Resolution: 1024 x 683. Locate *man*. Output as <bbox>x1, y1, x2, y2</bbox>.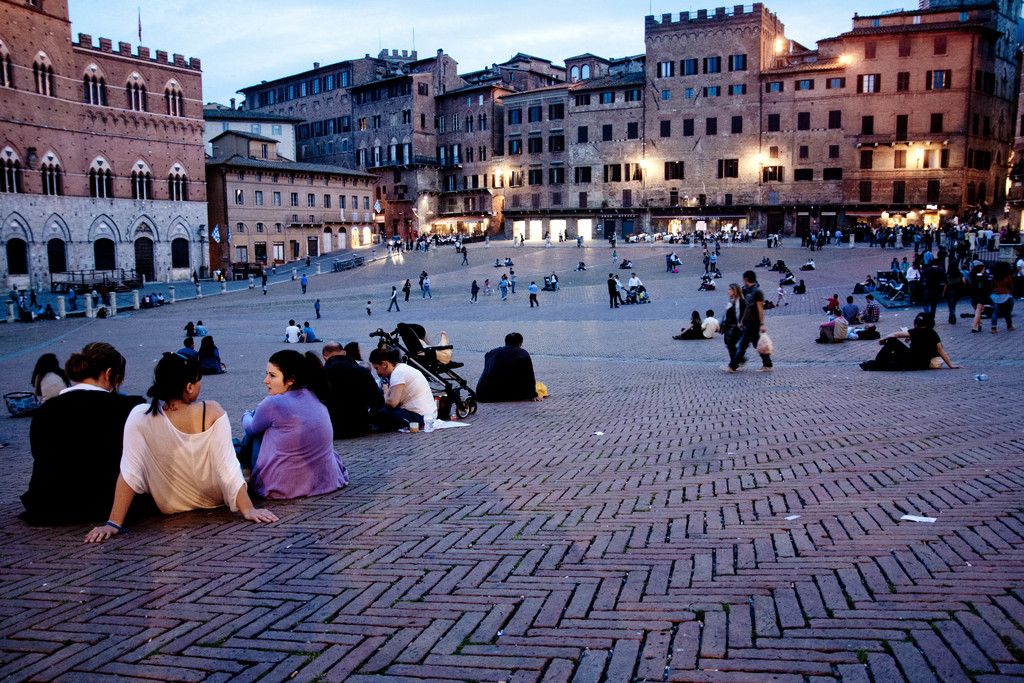
<bbox>316, 342, 388, 438</bbox>.
